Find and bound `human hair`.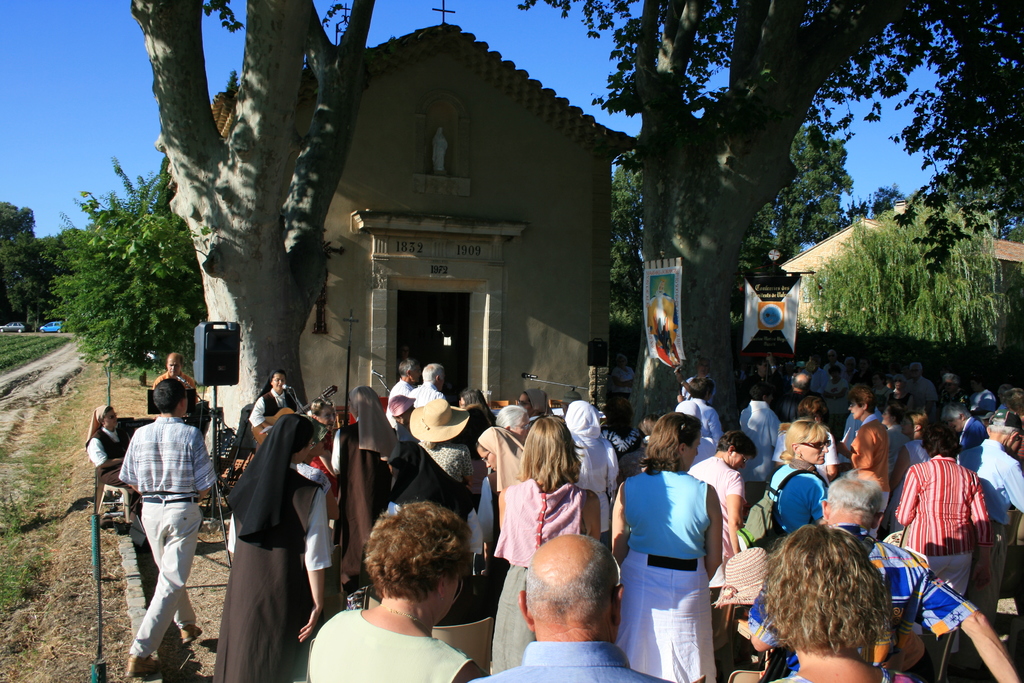
Bound: bbox=[422, 362, 444, 383].
